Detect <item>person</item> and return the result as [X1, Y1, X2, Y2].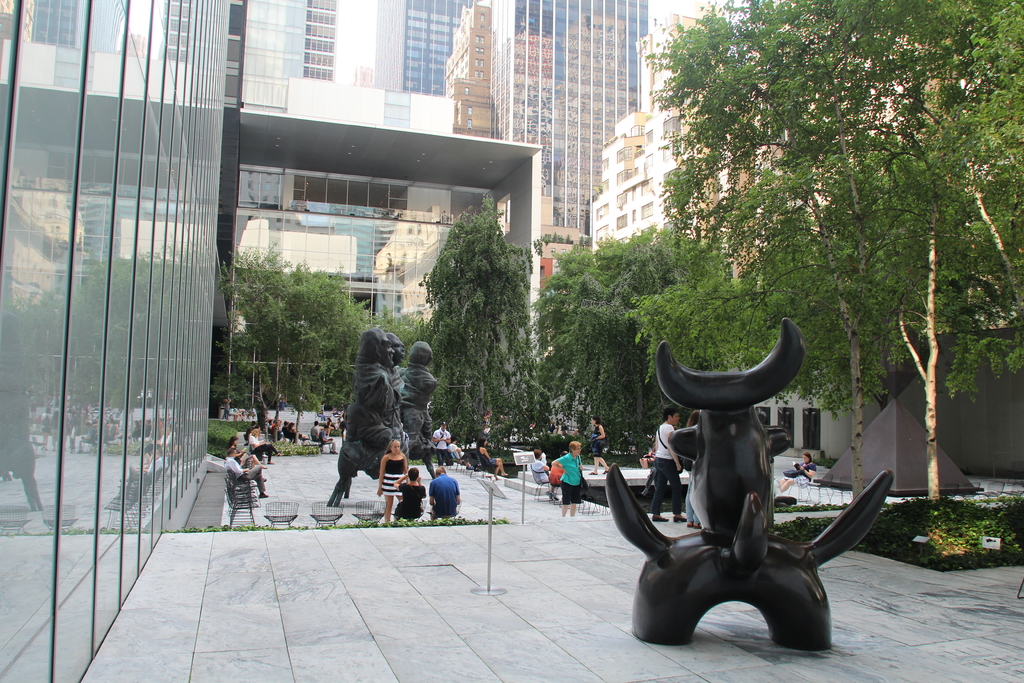
[426, 465, 461, 518].
